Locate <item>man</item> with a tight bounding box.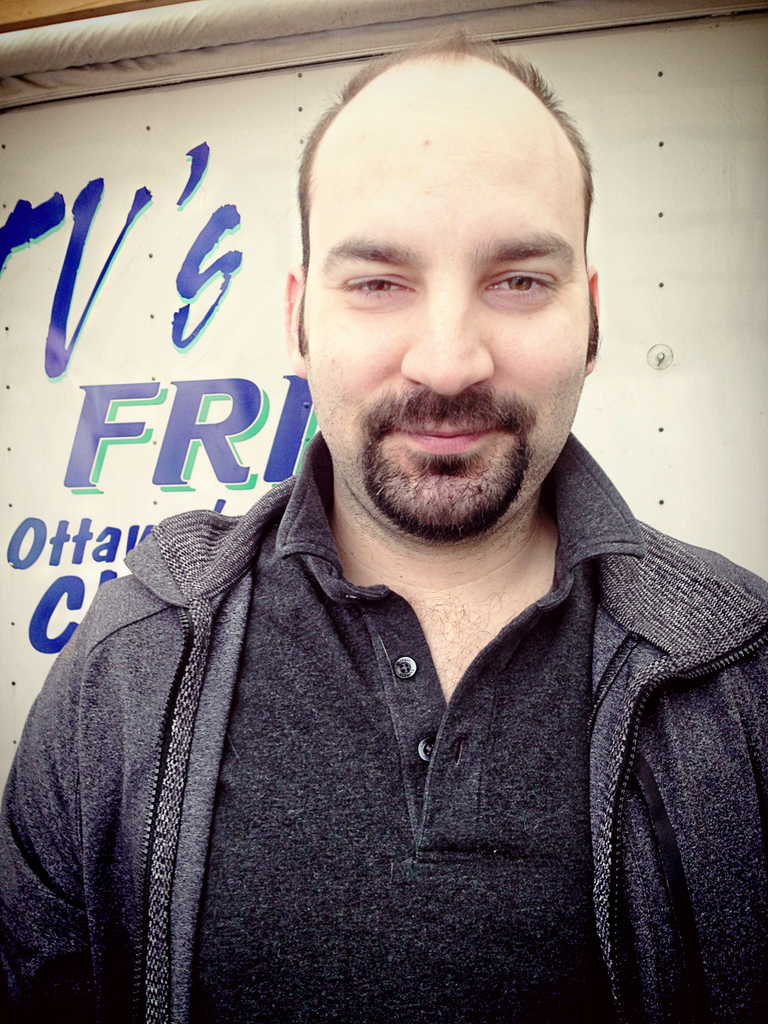
crop(49, 51, 746, 986).
